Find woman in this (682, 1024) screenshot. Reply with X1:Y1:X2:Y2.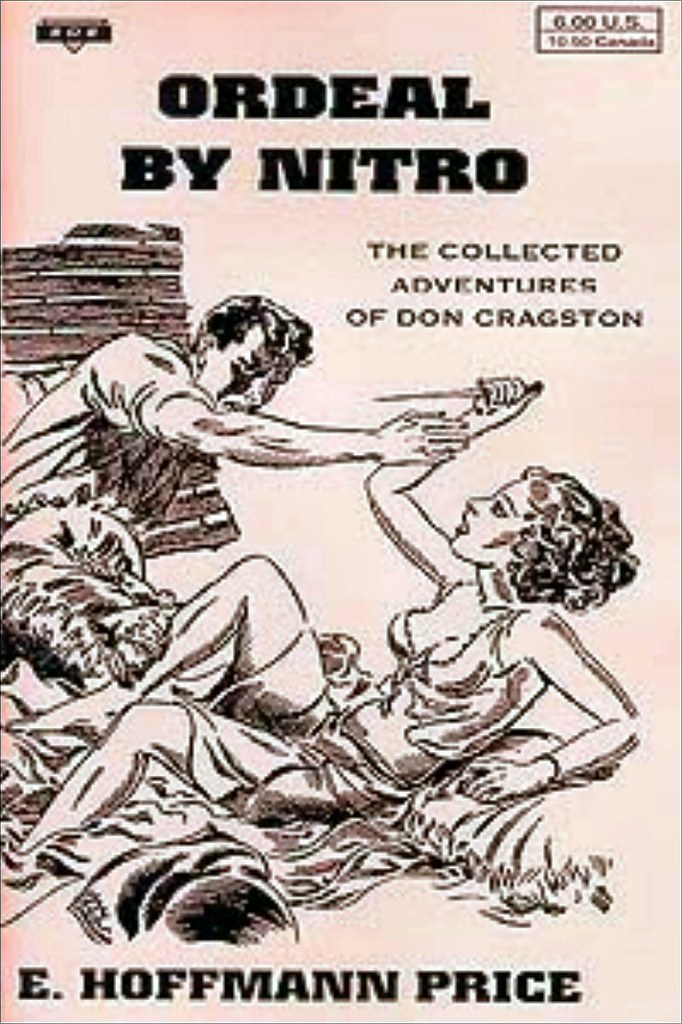
0:376:643:889.
